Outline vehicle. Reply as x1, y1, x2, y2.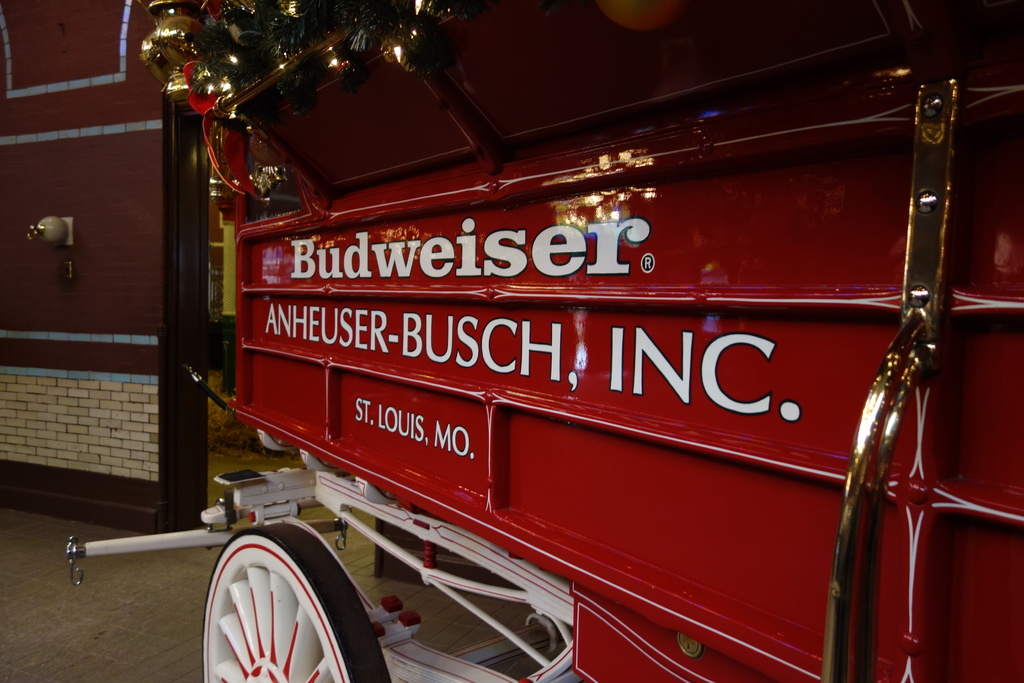
61, 0, 1023, 682.
